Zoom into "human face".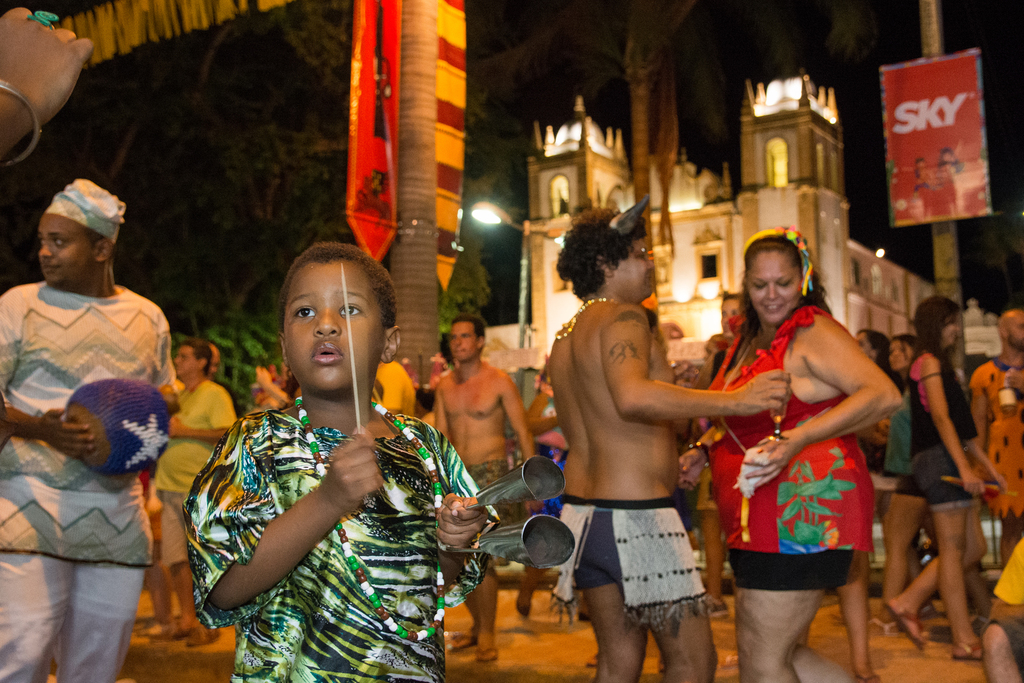
Zoom target: 941:320:957:346.
